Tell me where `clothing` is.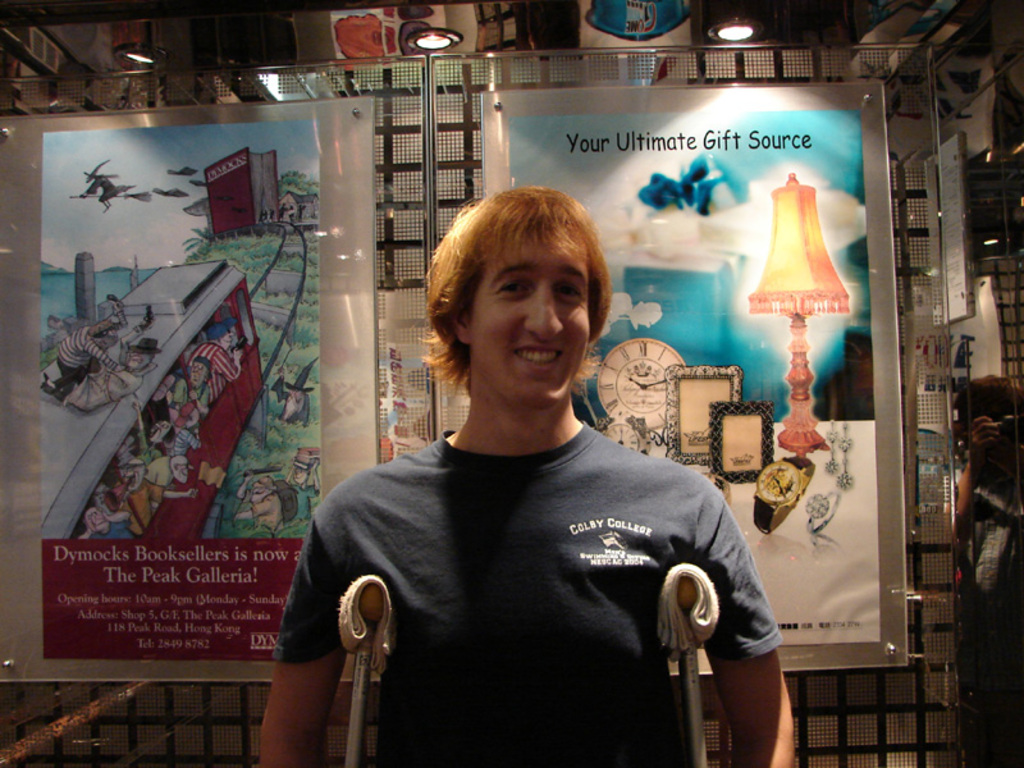
`clothing` is at (282, 479, 316, 526).
